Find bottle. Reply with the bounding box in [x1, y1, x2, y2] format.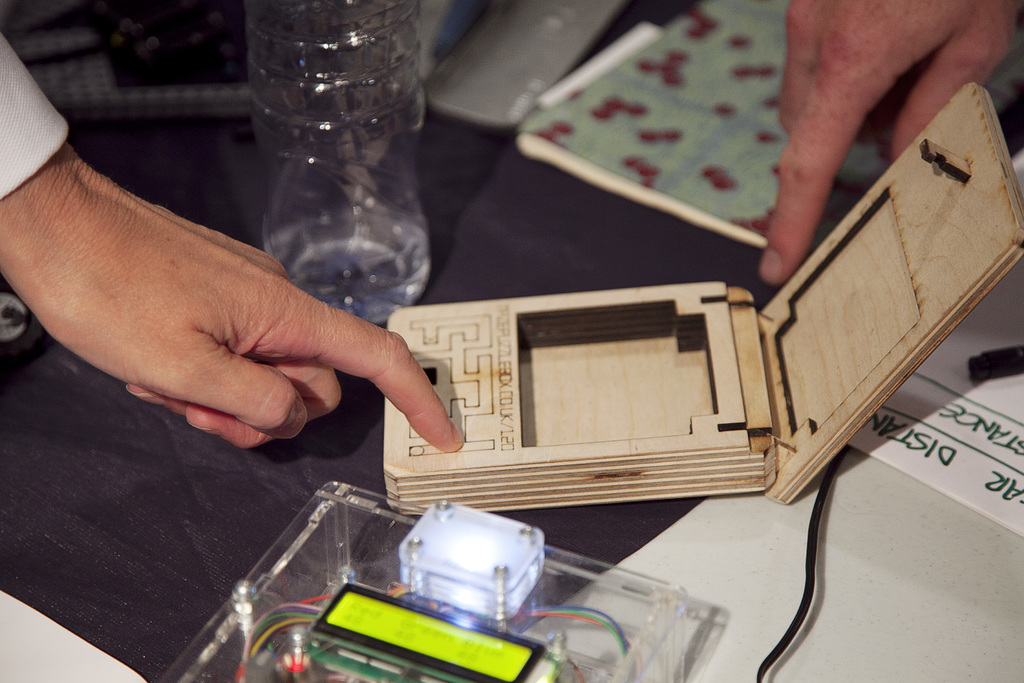
[243, 0, 429, 327].
